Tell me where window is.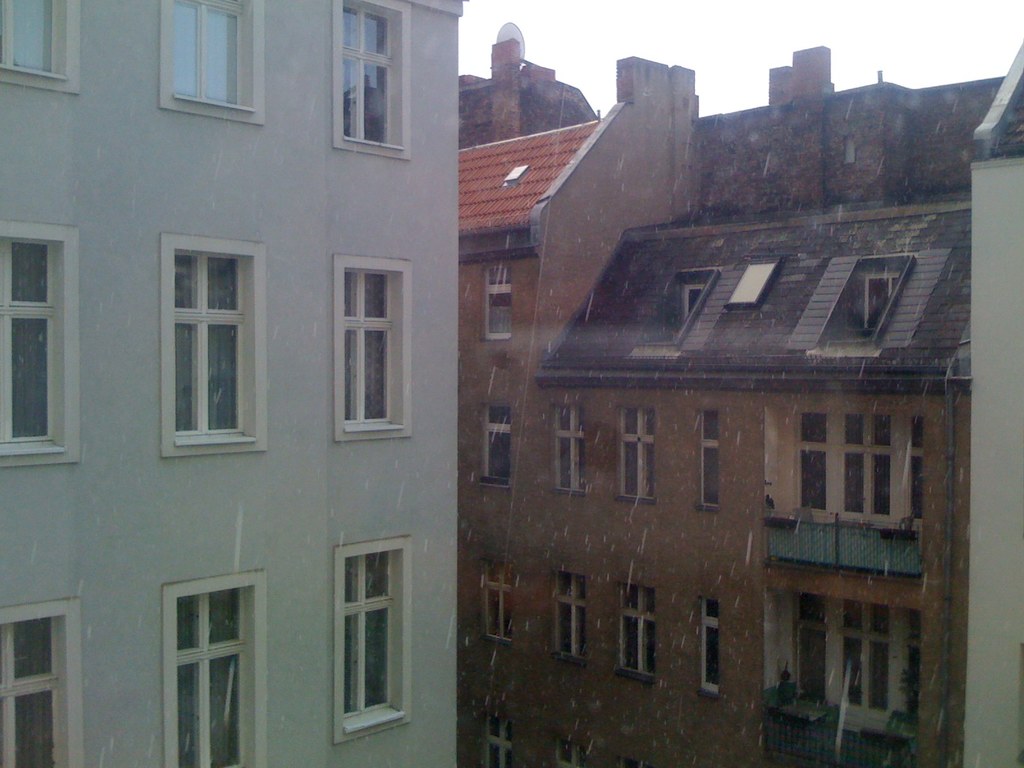
window is at x1=867, y1=273, x2=902, y2=333.
